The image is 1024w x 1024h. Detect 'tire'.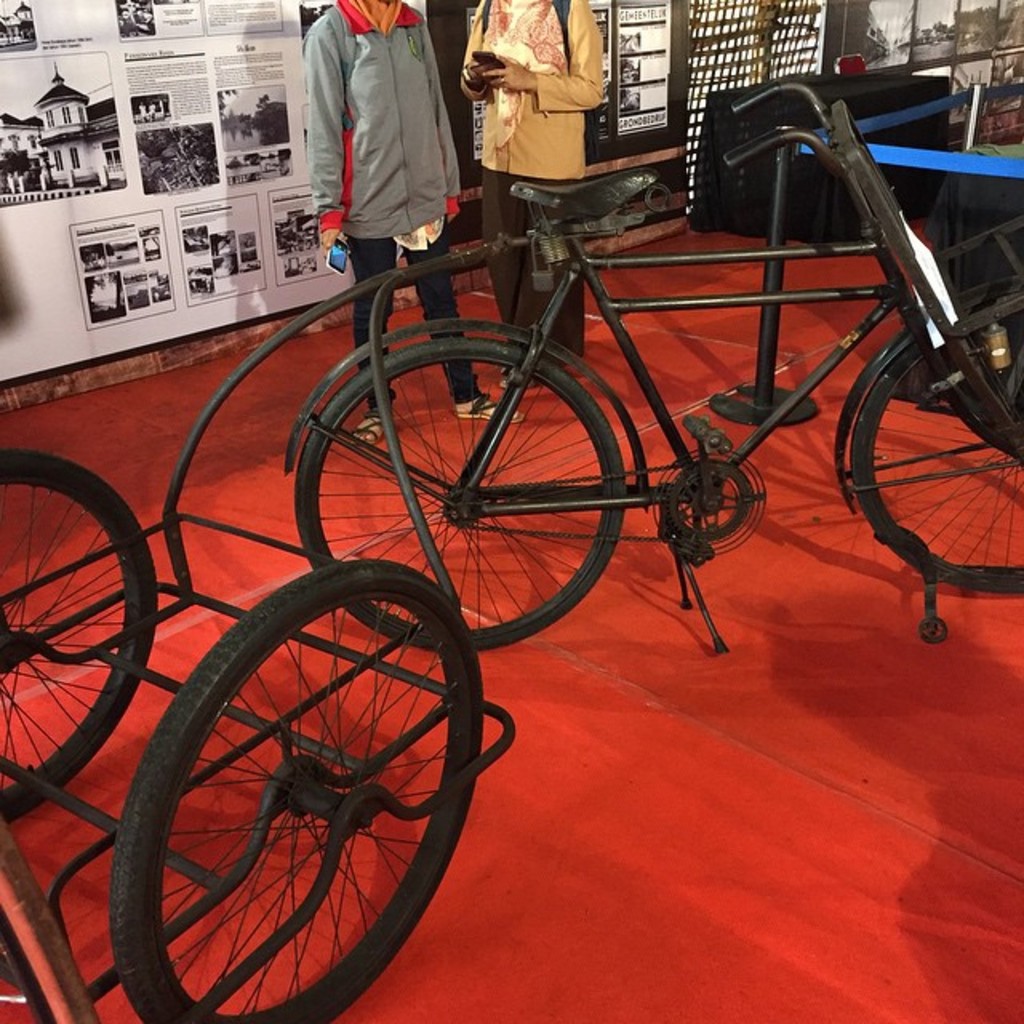
Detection: box=[0, 443, 160, 821].
